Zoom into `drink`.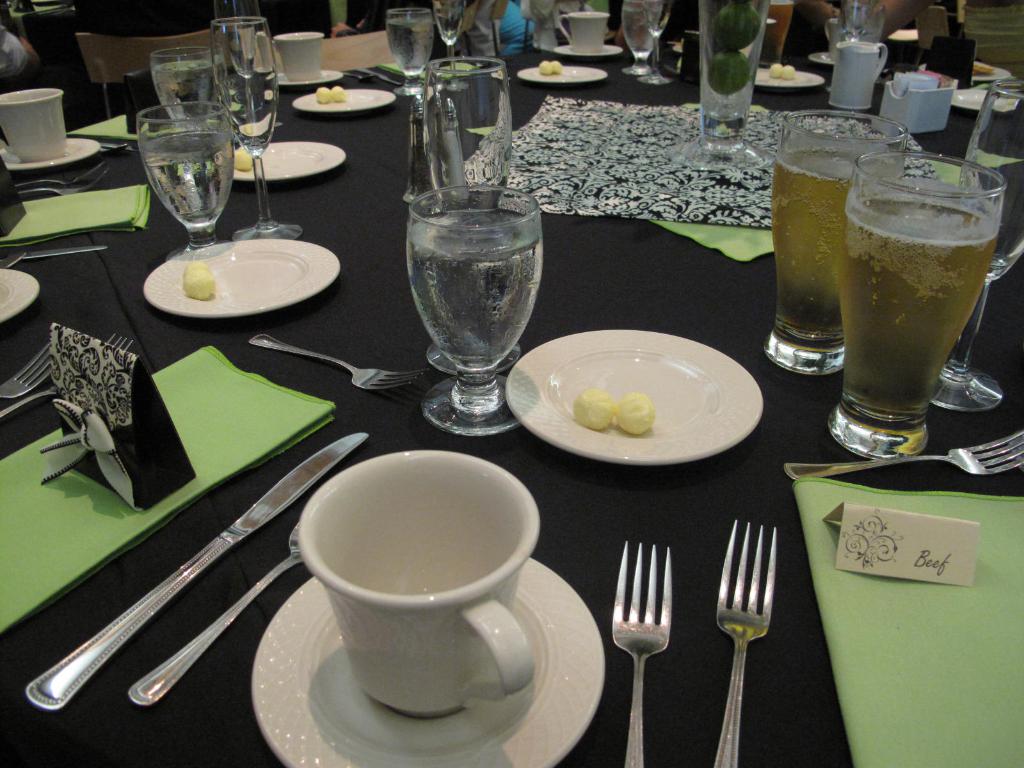
Zoom target: detection(835, 197, 998, 419).
